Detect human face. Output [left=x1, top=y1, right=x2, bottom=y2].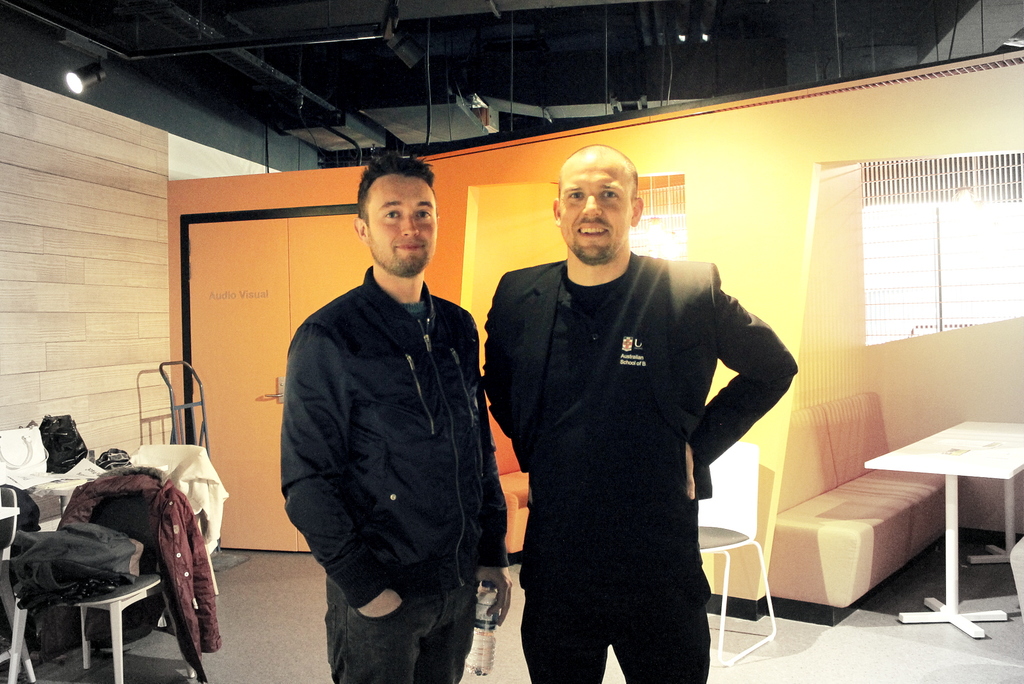
[left=367, top=176, right=435, bottom=279].
